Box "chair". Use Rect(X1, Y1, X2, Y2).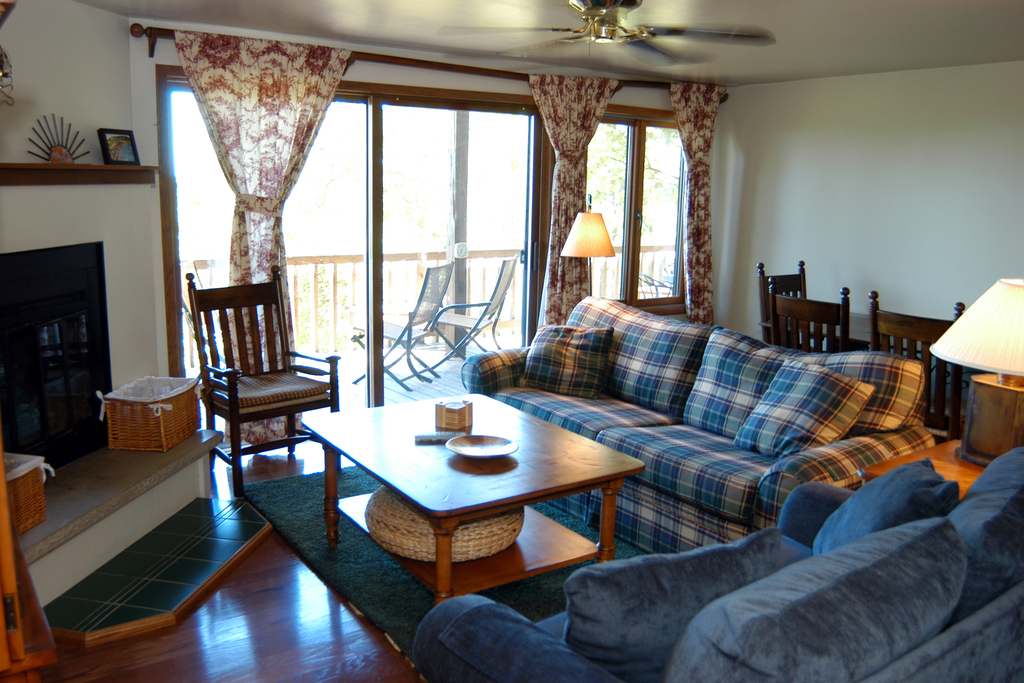
Rect(421, 257, 522, 378).
